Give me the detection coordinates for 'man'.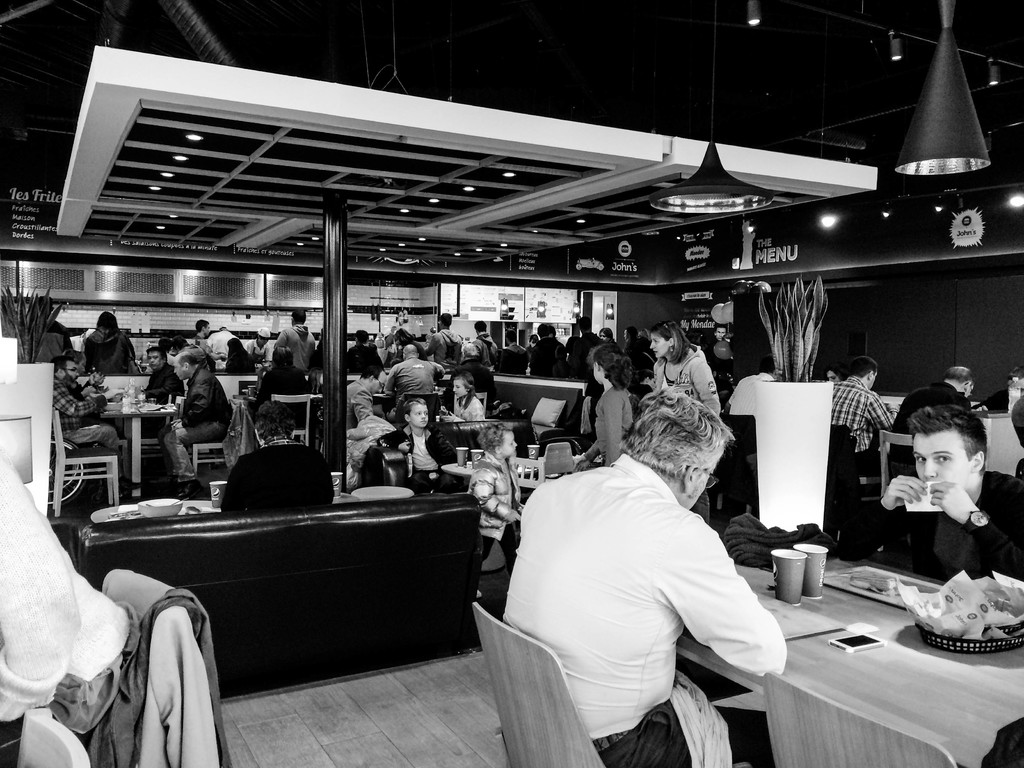
346 364 386 429.
